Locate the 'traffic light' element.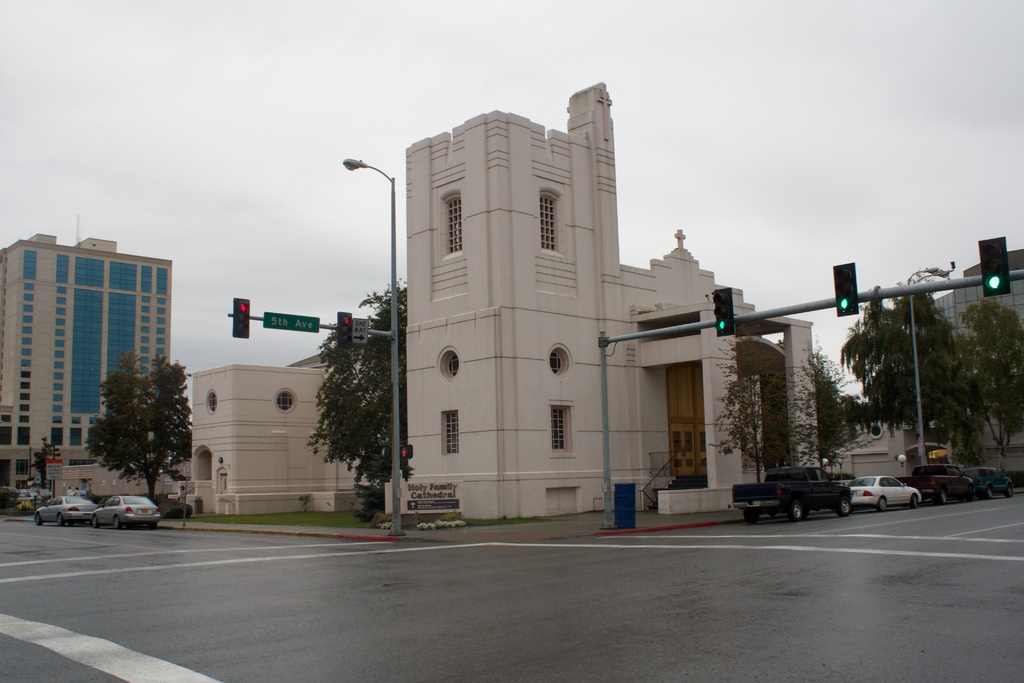
Element bbox: detection(232, 299, 250, 341).
